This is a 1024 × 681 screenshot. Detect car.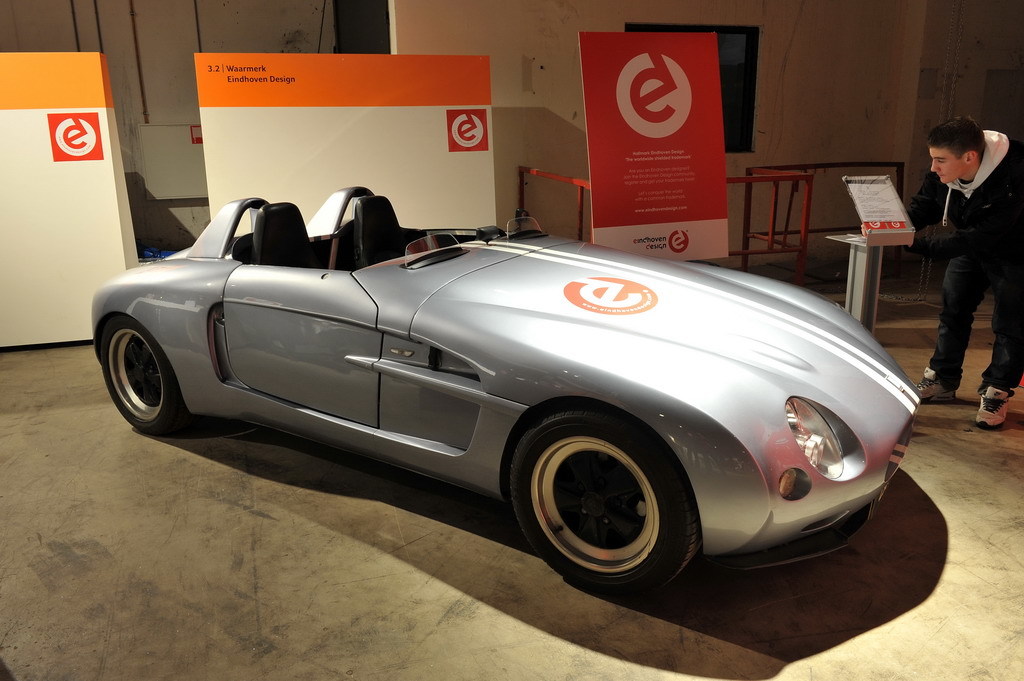
bbox(102, 186, 926, 601).
